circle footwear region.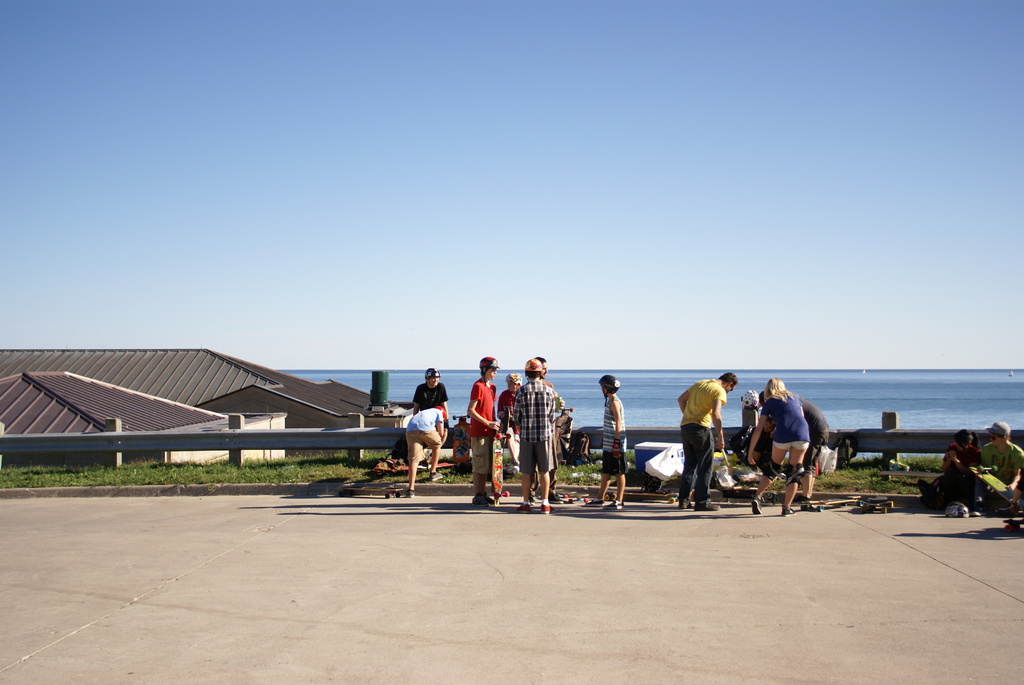
Region: (x1=516, y1=501, x2=530, y2=514).
